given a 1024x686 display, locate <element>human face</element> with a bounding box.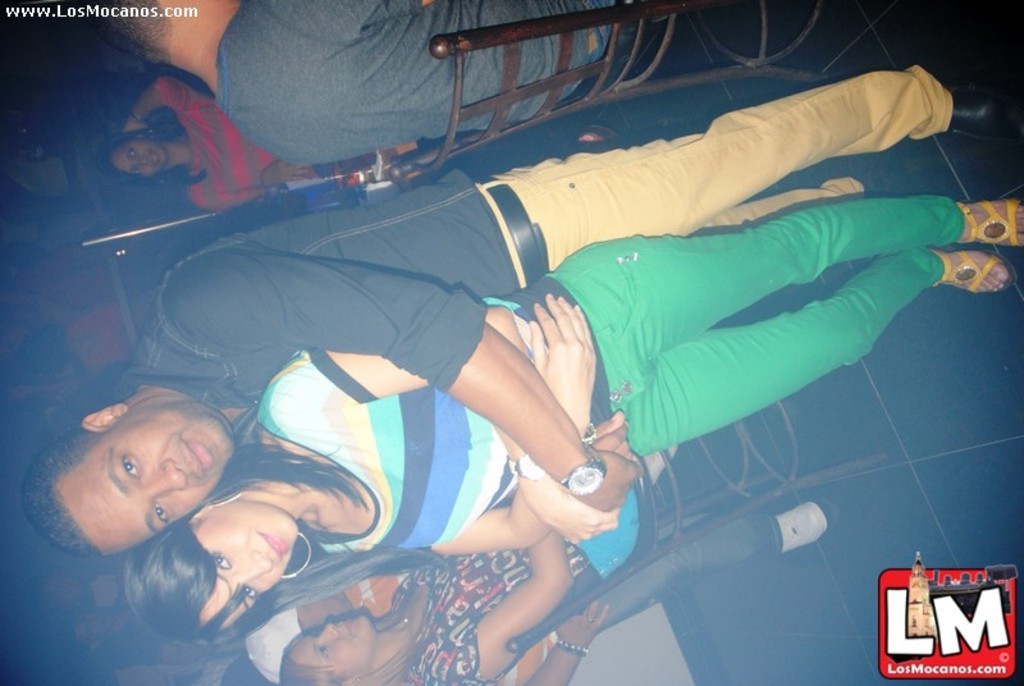
Located: 202, 518, 297, 630.
